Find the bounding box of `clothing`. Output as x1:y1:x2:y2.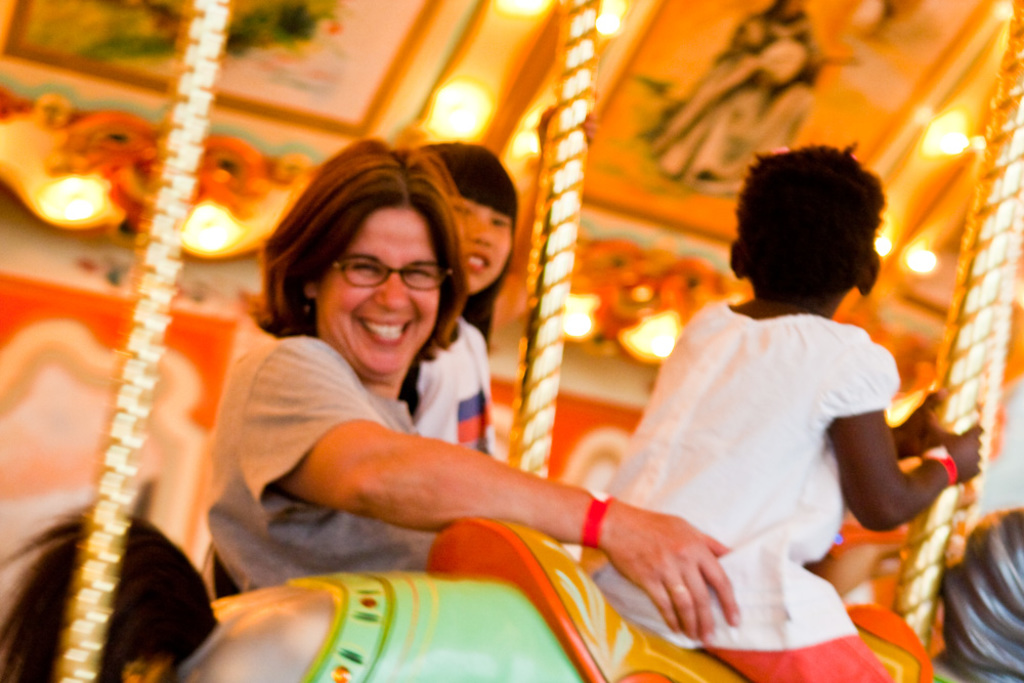
706:632:893:682.
